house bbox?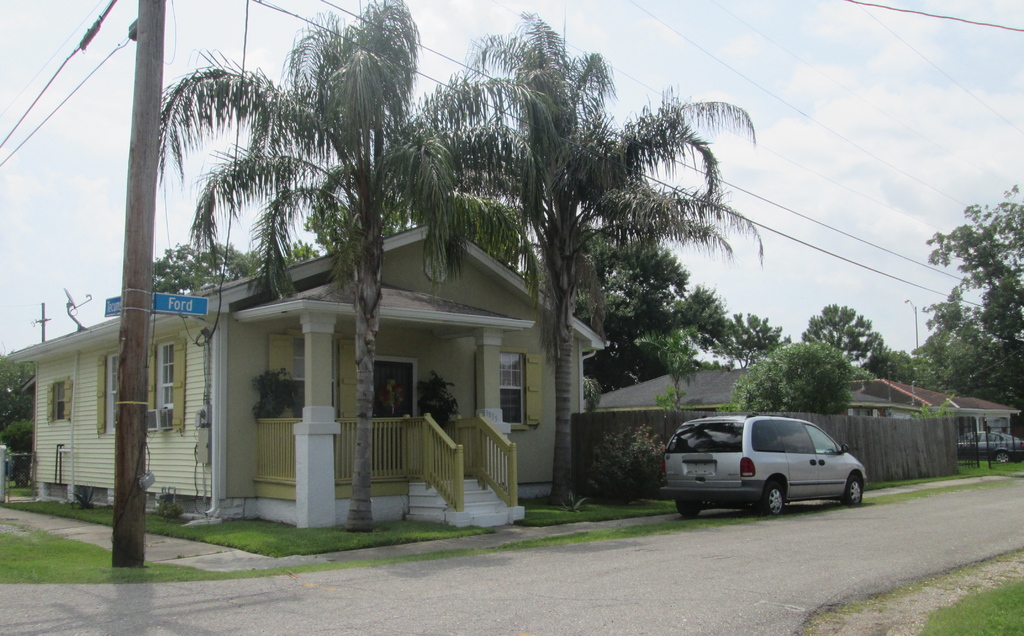
7, 225, 609, 527
